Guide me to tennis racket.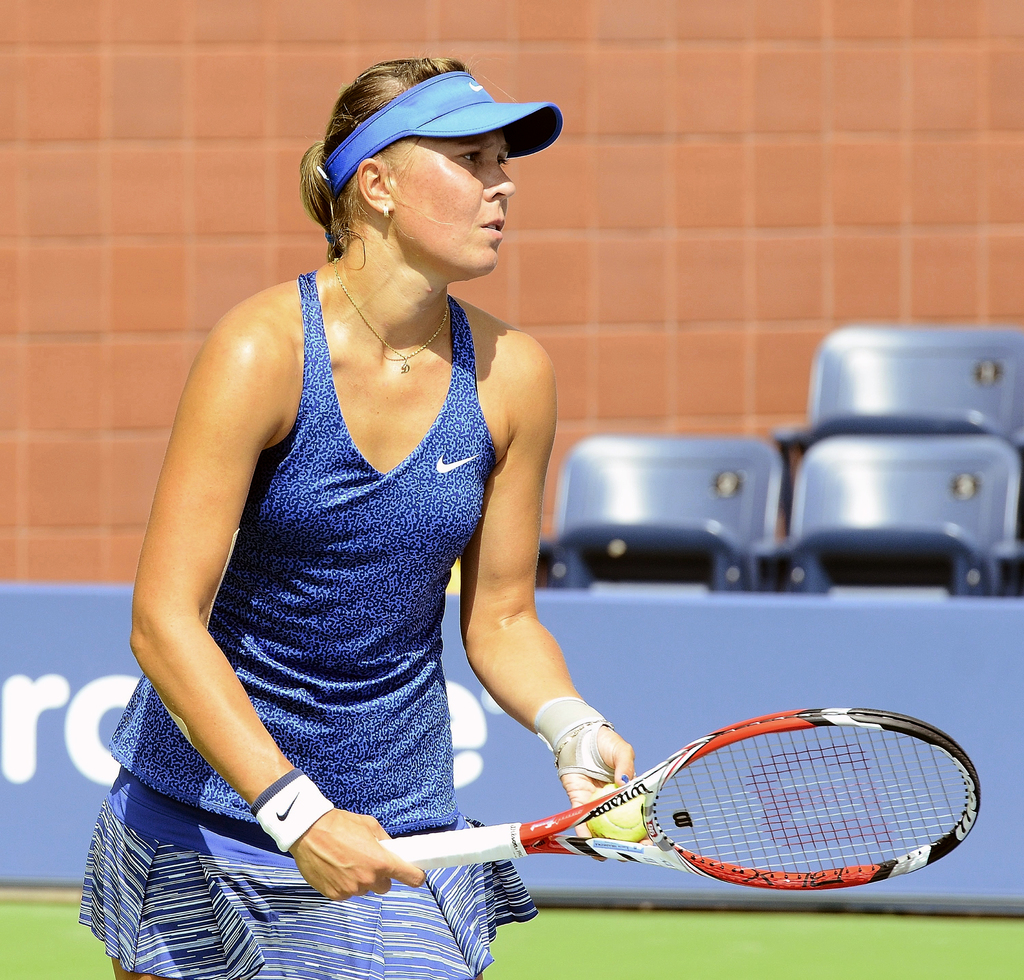
Guidance: BBox(379, 702, 980, 893).
